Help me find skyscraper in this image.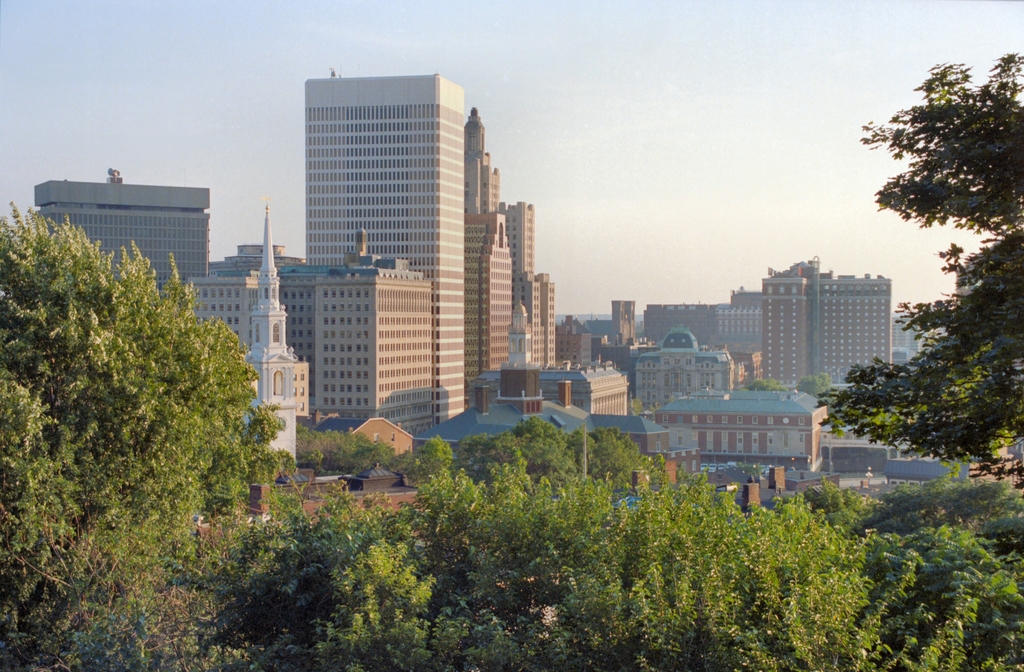
Found it: 289, 60, 492, 393.
